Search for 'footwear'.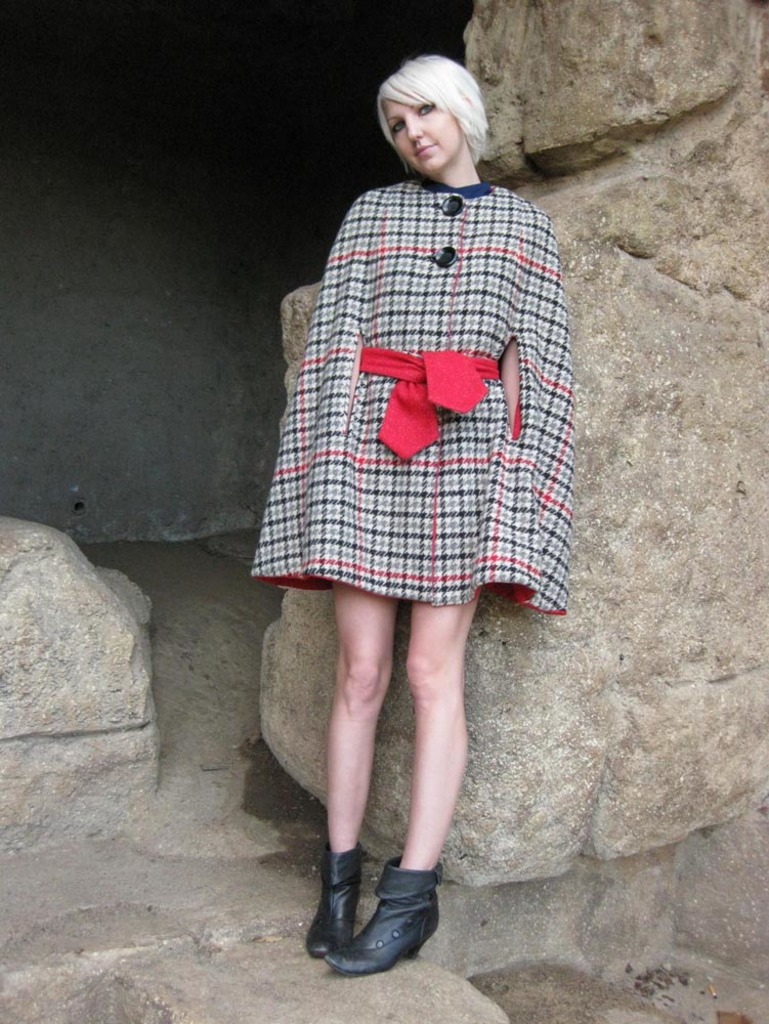
Found at 303 840 361 955.
